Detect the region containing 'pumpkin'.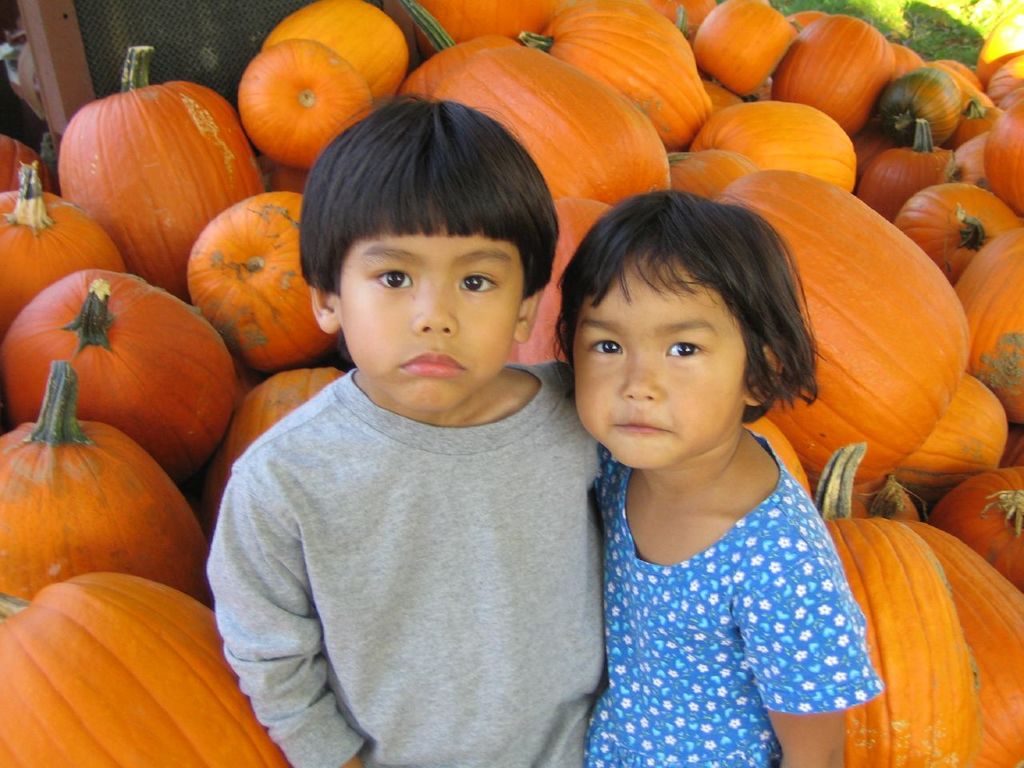
(left=0, top=357, right=207, bottom=601).
